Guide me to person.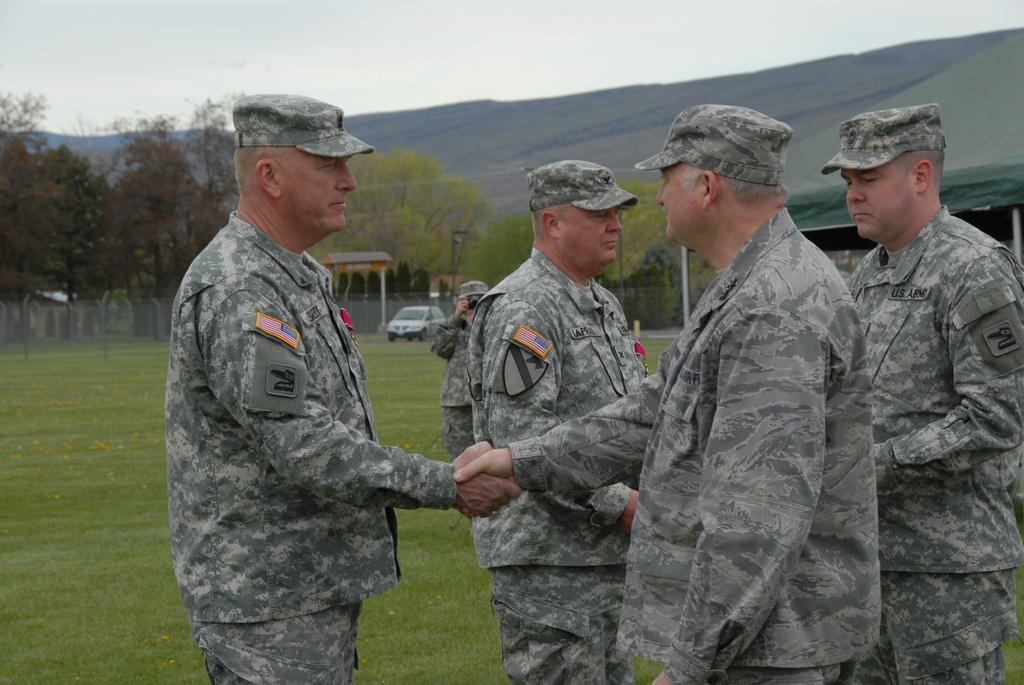
Guidance: <box>824,100,1023,684</box>.
